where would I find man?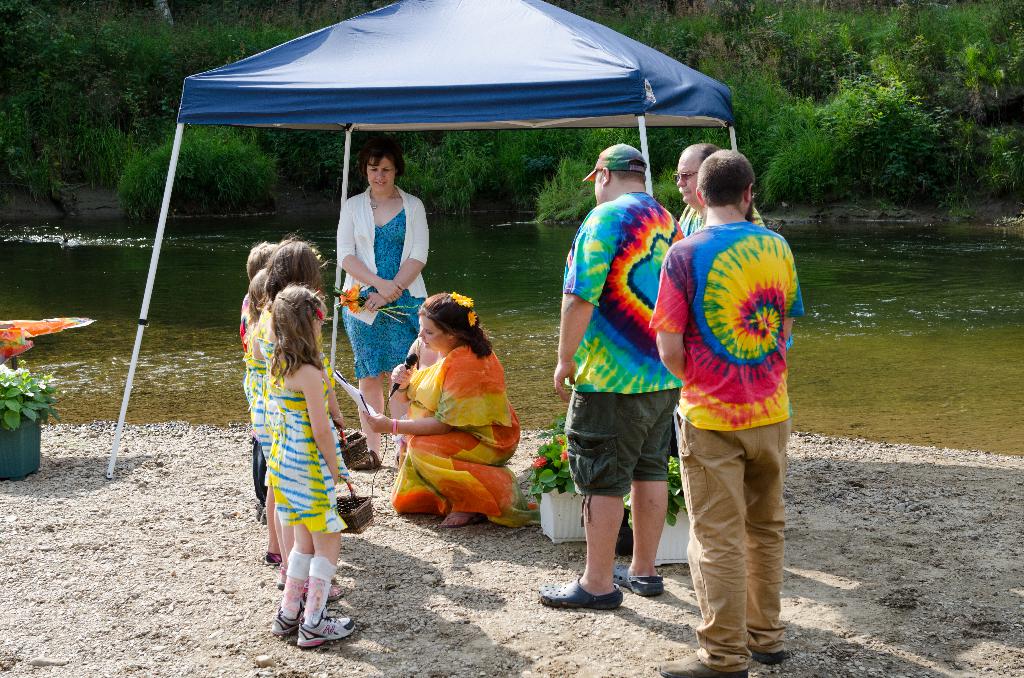
At left=652, top=141, right=807, bottom=652.
